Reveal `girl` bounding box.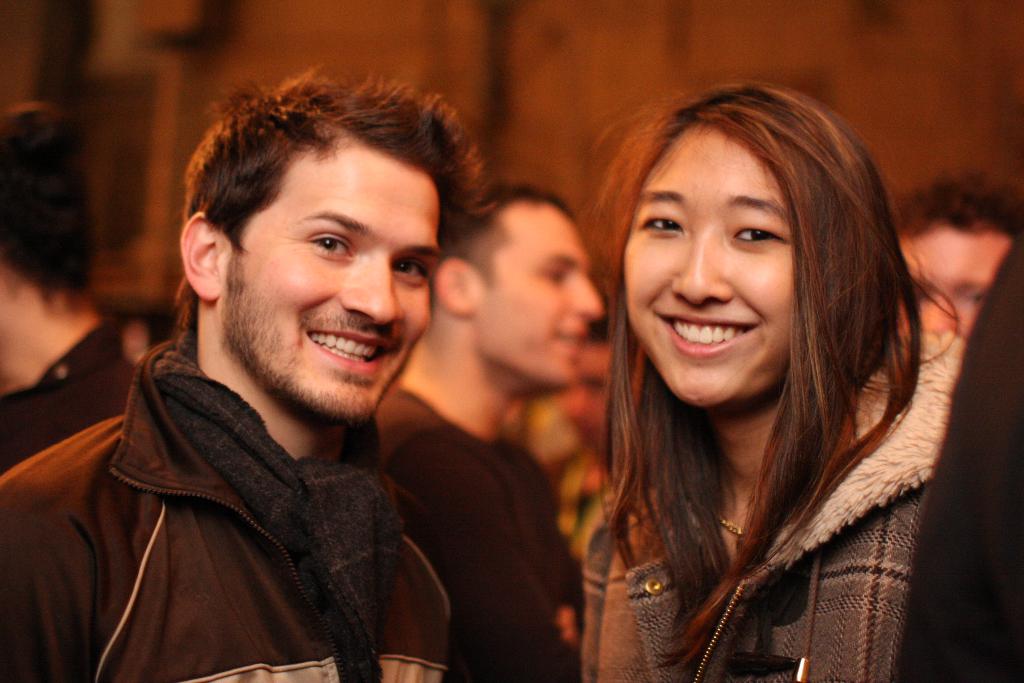
Revealed: detection(581, 76, 967, 682).
